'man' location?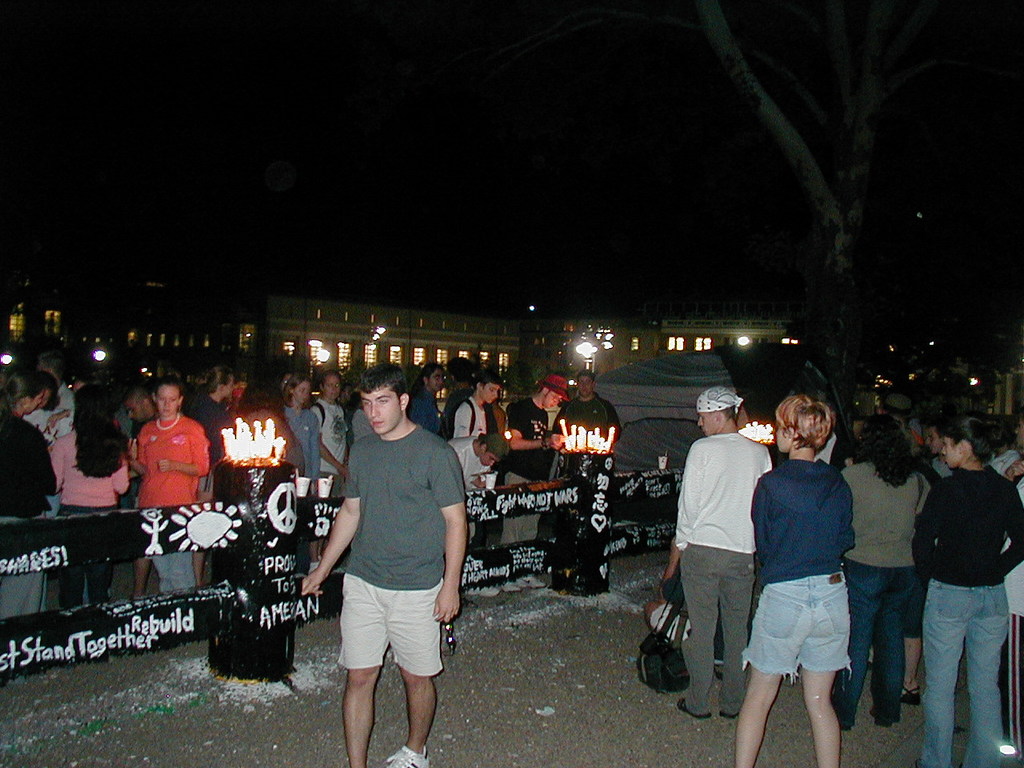
<region>1010, 408, 1023, 738</region>
